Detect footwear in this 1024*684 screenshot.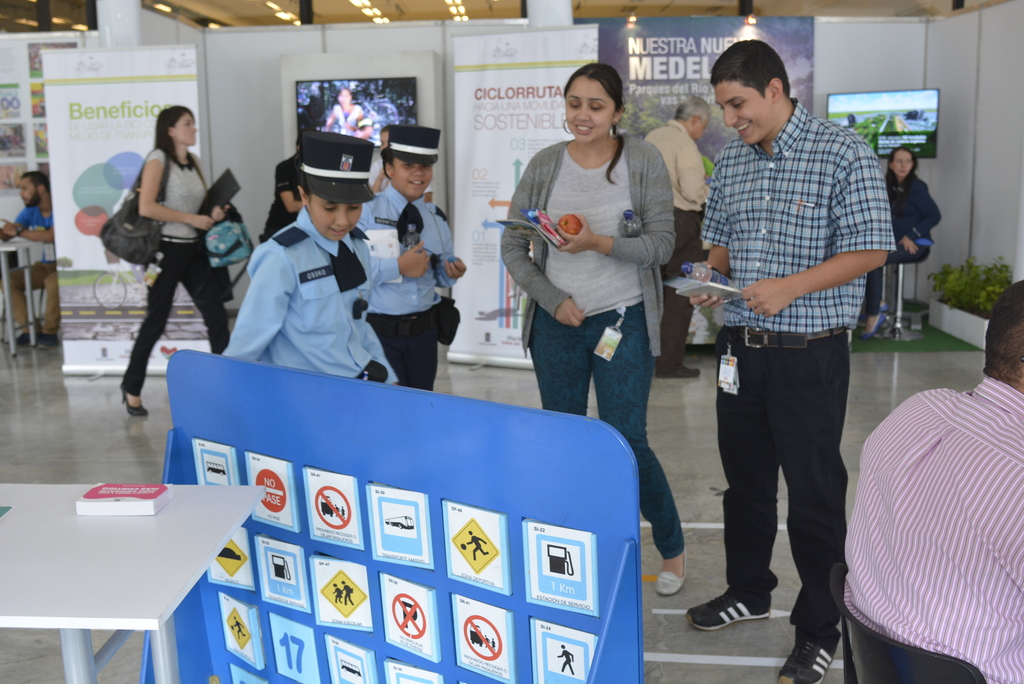
Detection: pyautogui.locateOnScreen(861, 312, 884, 339).
